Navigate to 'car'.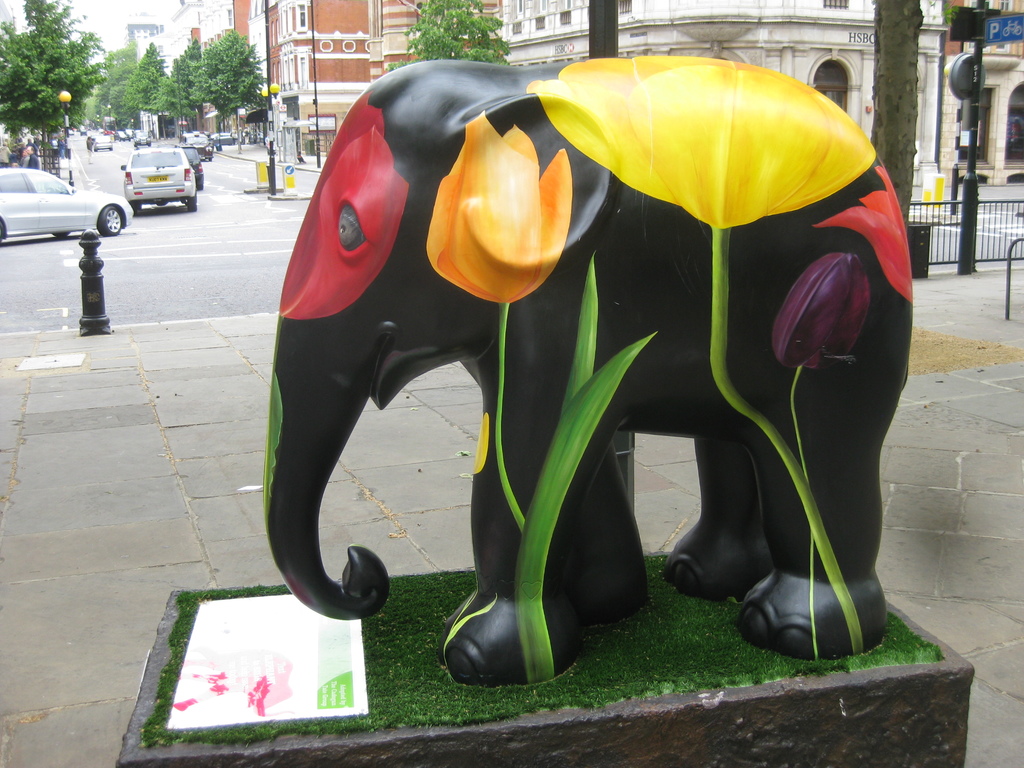
Navigation target: crop(92, 127, 117, 157).
